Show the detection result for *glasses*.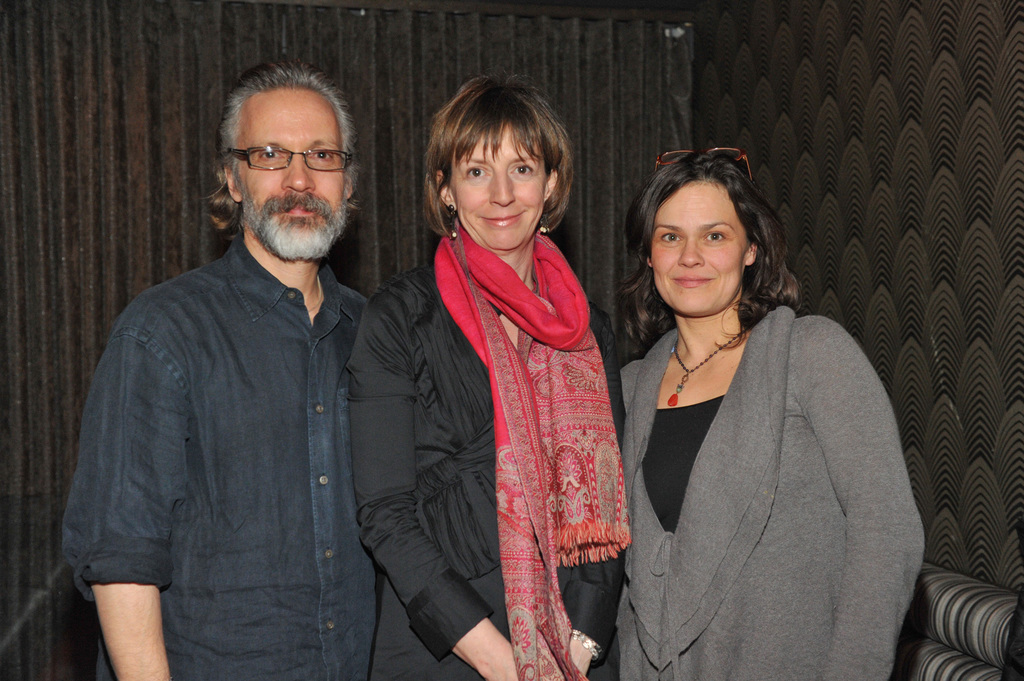
bbox=(214, 138, 349, 186).
